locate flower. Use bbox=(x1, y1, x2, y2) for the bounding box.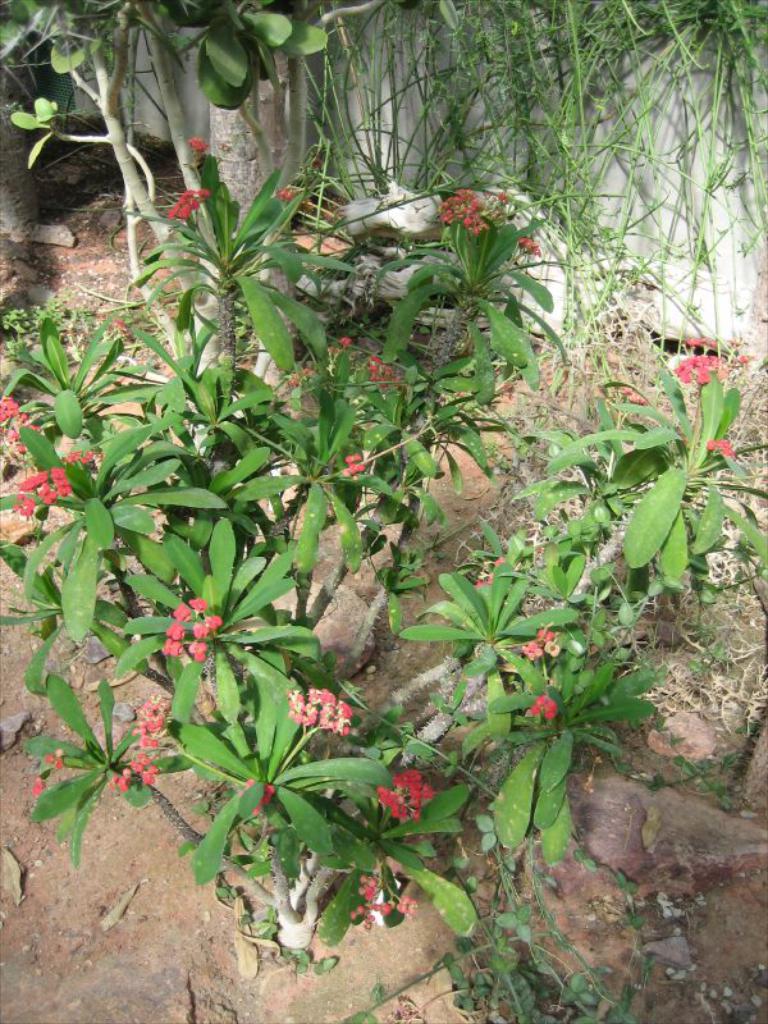
bbox=(531, 695, 561, 718).
